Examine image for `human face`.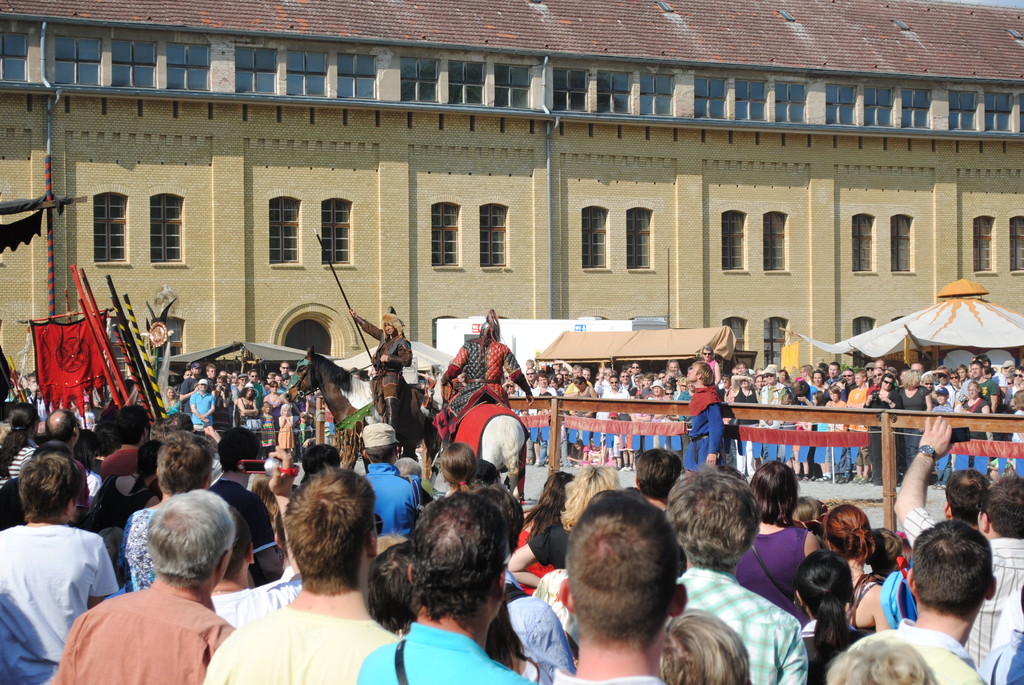
Examination result: [703,350,712,361].
